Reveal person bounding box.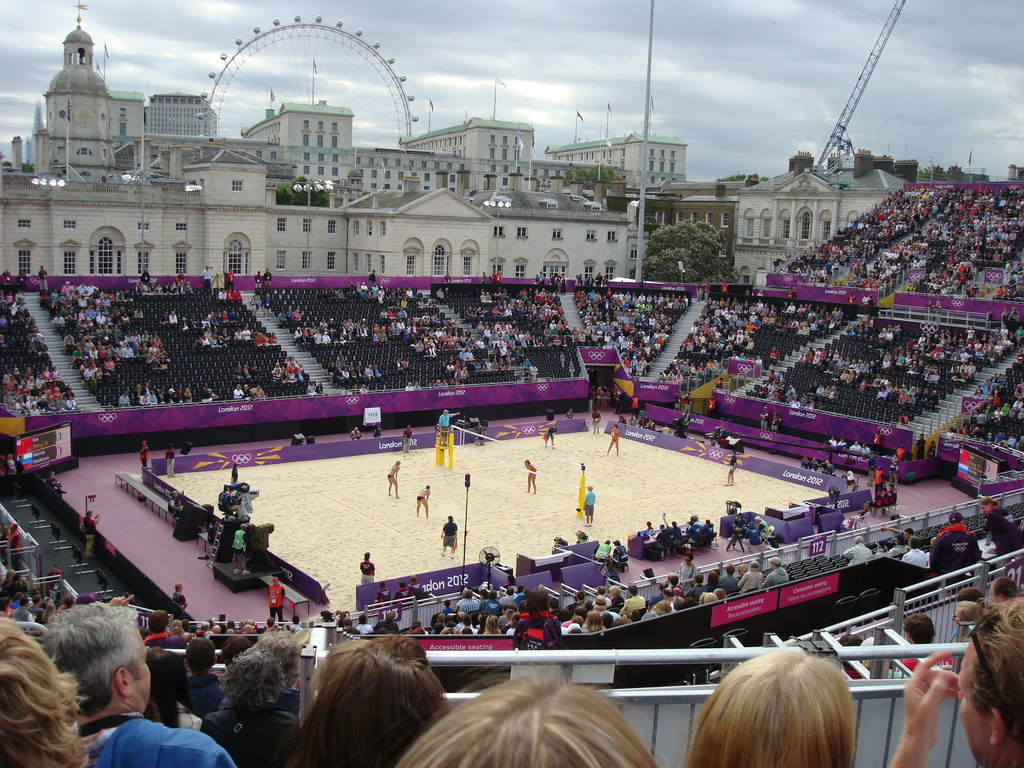
Revealed: <bbox>334, 611, 348, 627</bbox>.
